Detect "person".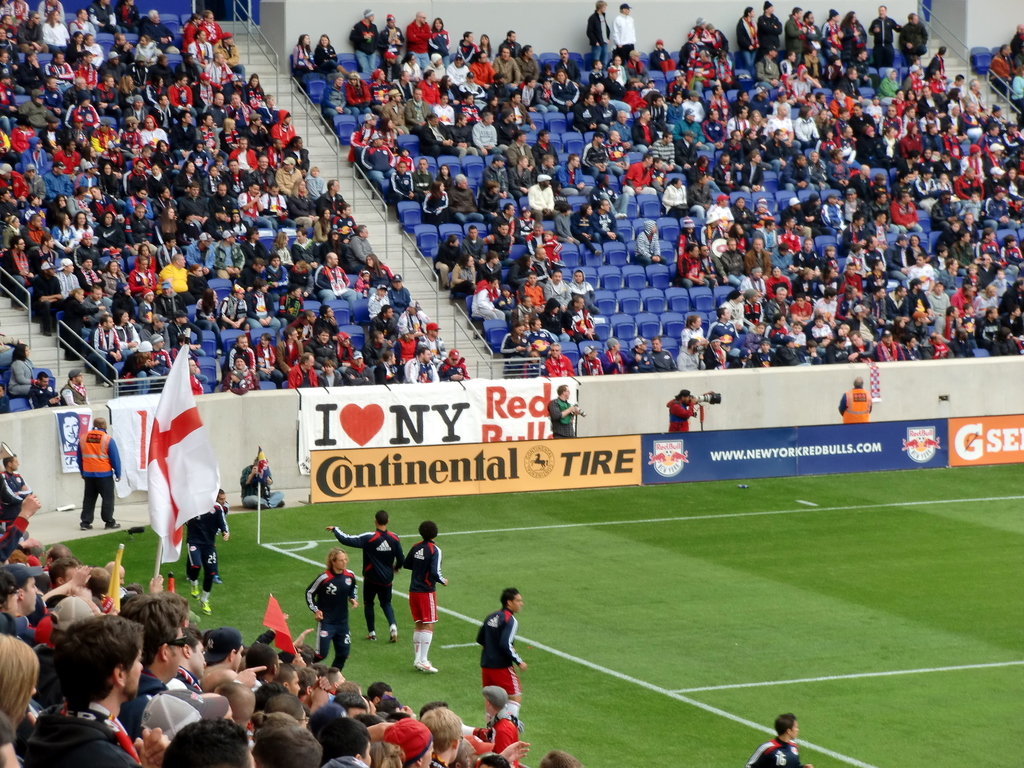
Detected at crop(161, 712, 260, 767).
